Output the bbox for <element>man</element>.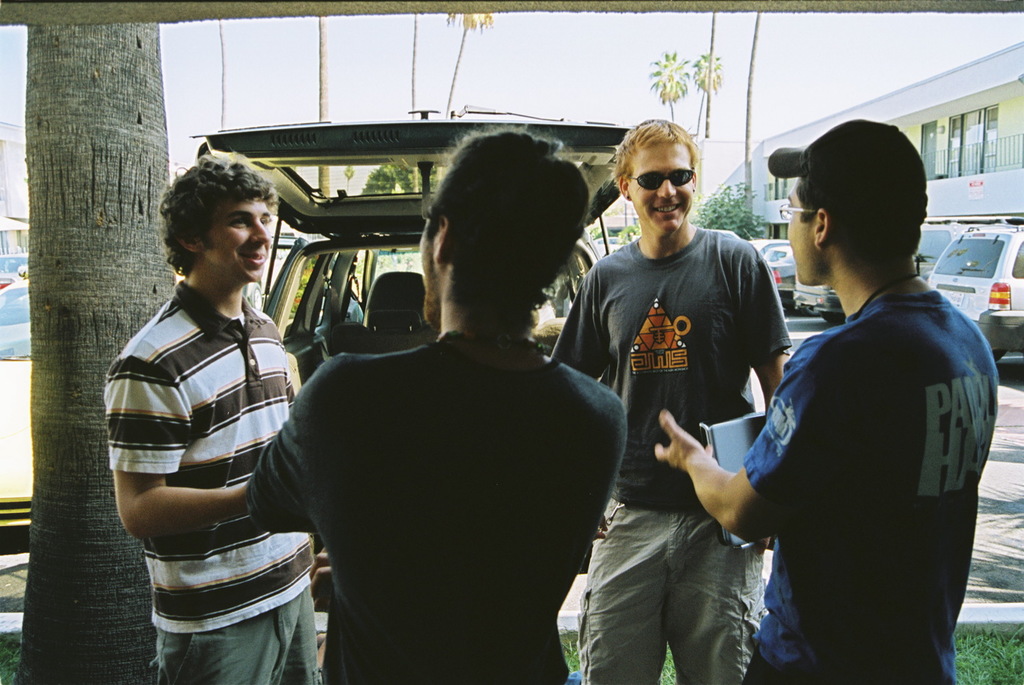
select_region(551, 116, 793, 684).
